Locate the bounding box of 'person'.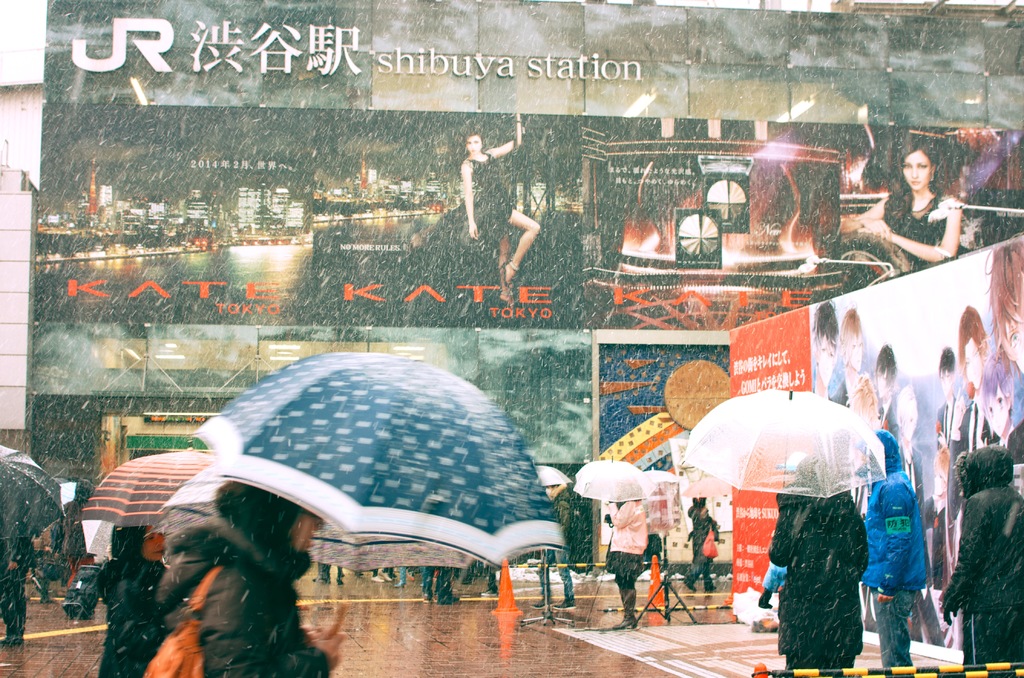
Bounding box: crop(898, 139, 957, 265).
